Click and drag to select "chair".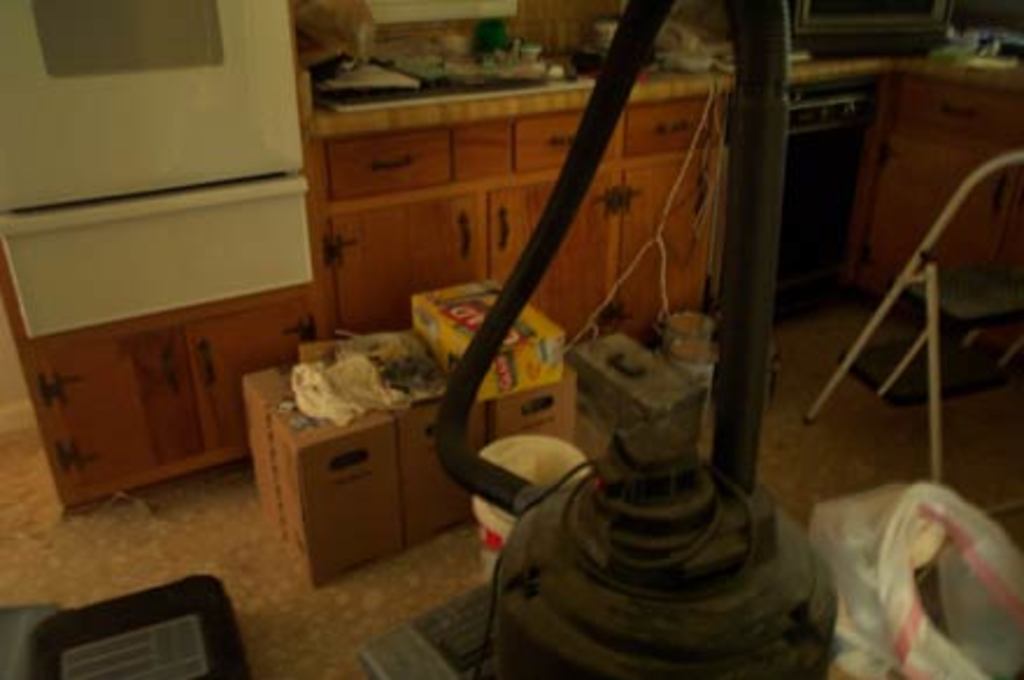
Selection: {"x1": 808, "y1": 144, "x2": 1022, "y2": 519}.
